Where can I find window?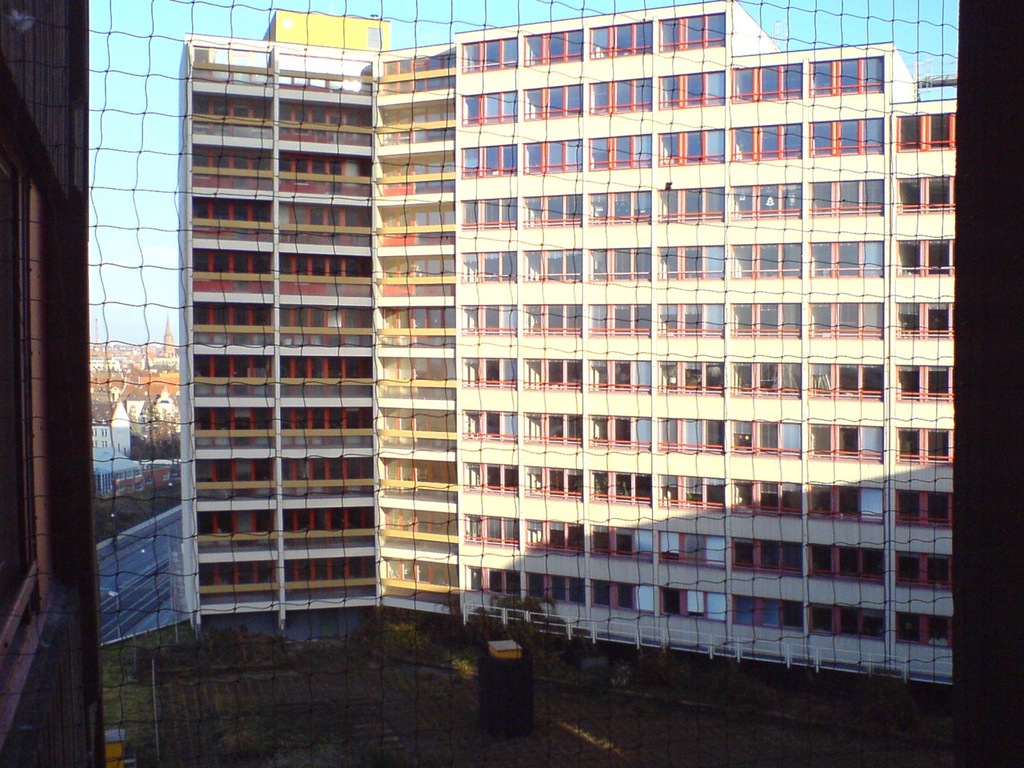
You can find it at bbox=[517, 242, 582, 286].
